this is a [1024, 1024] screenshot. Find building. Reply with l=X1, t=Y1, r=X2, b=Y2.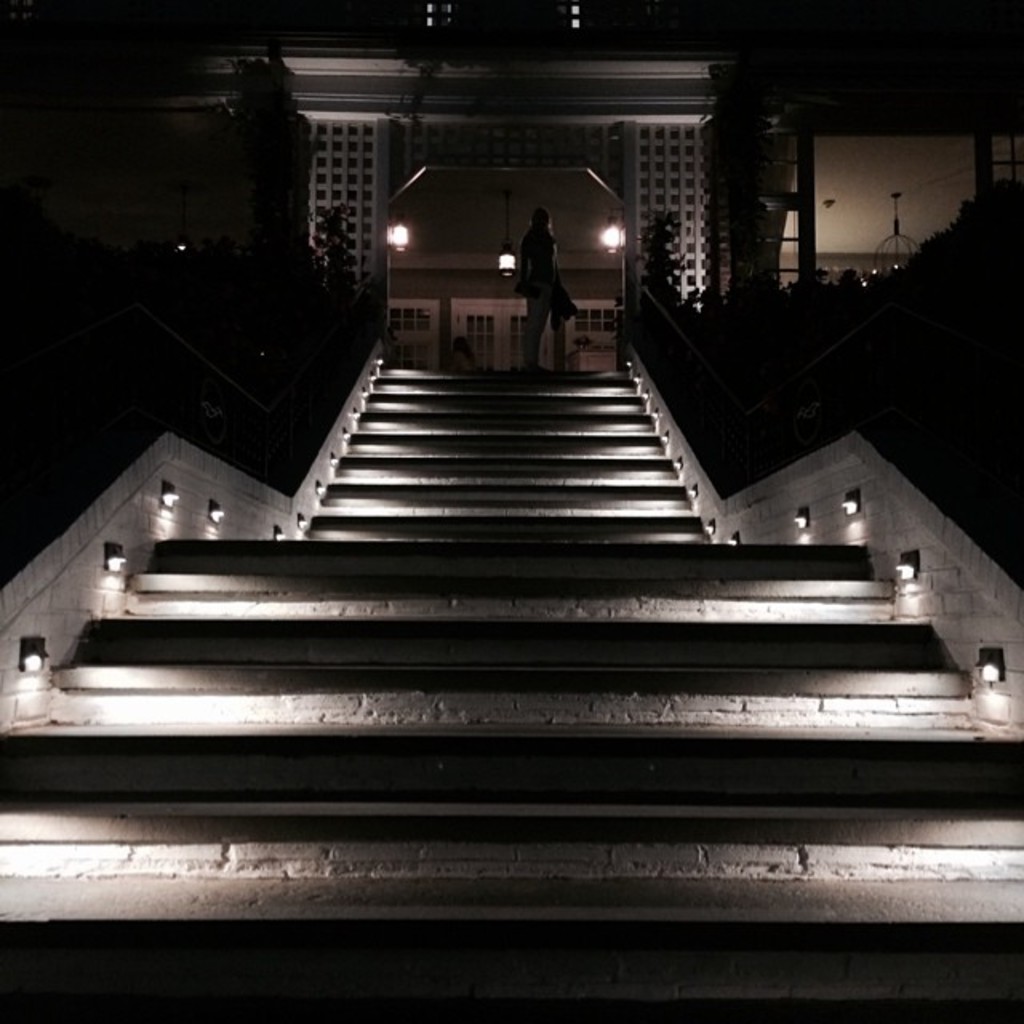
l=384, t=269, r=622, b=371.
